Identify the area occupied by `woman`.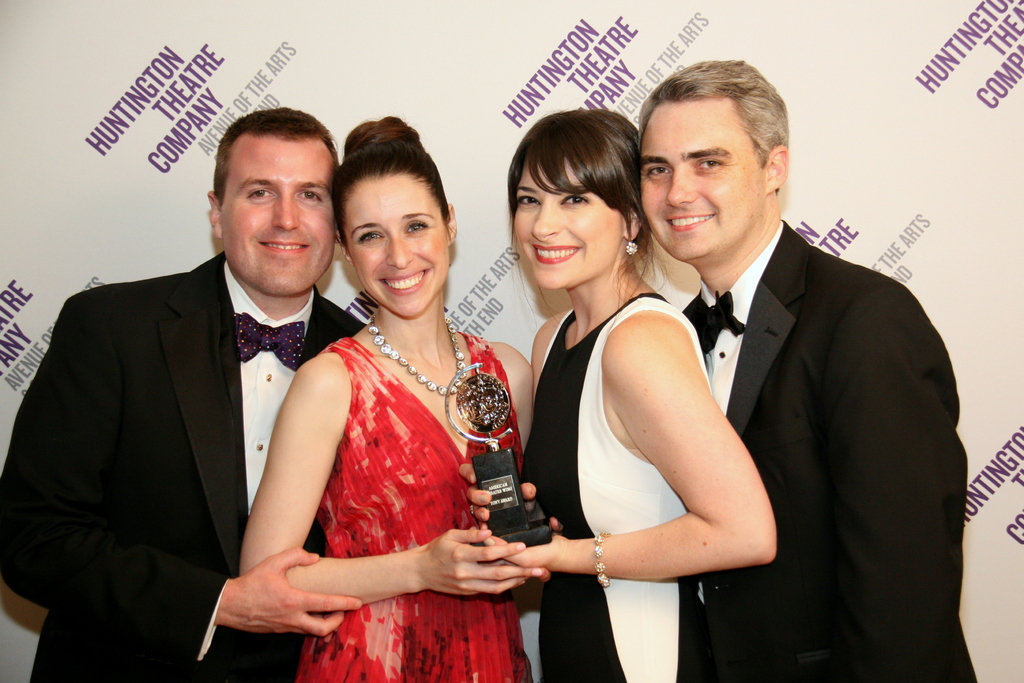
Area: pyautogui.locateOnScreen(456, 107, 776, 682).
